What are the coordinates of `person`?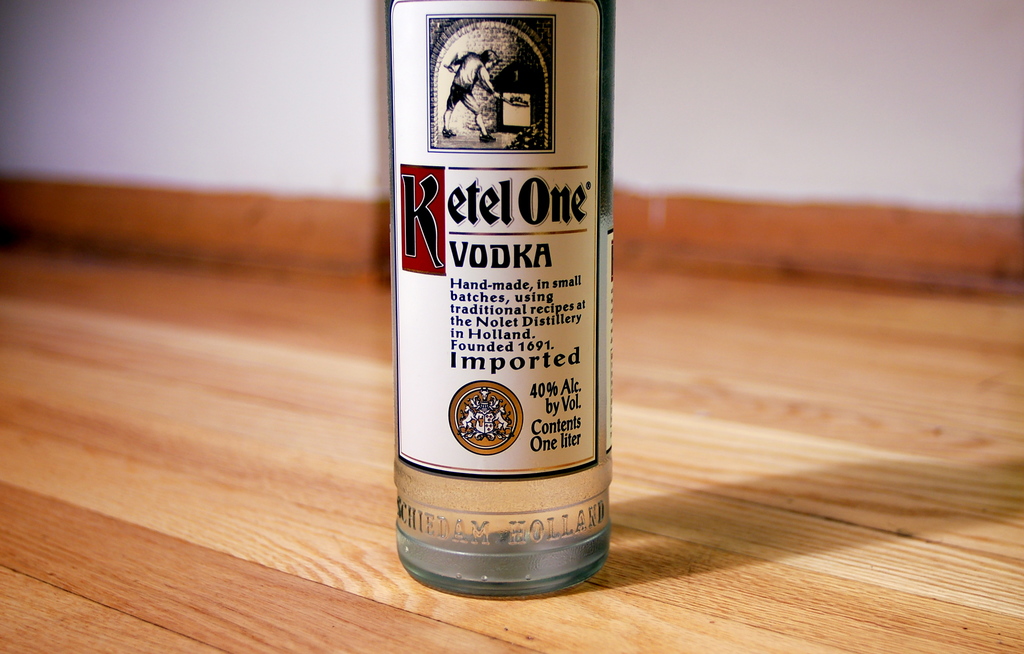
crop(440, 49, 501, 141).
